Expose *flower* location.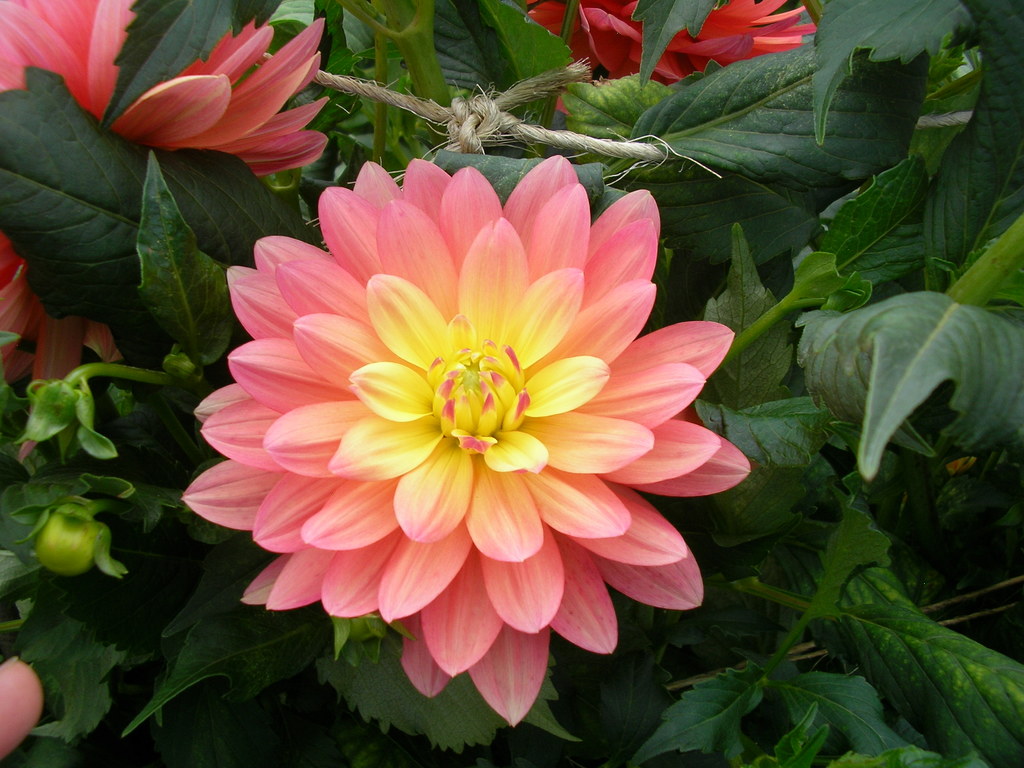
Exposed at [179, 159, 751, 730].
